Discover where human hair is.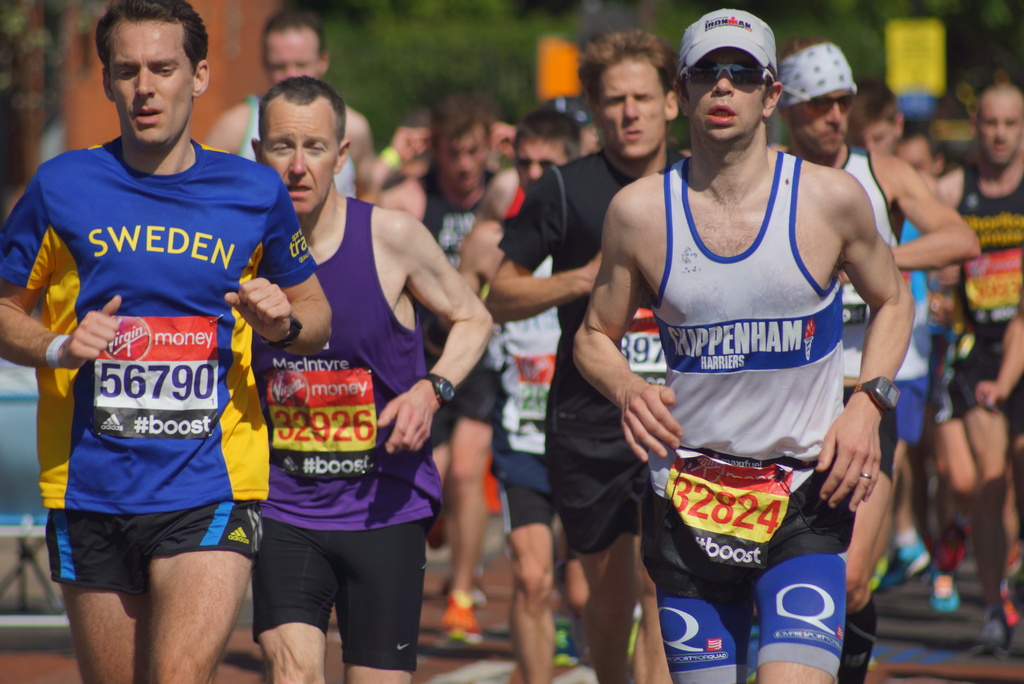
Discovered at [left=847, top=81, right=896, bottom=152].
